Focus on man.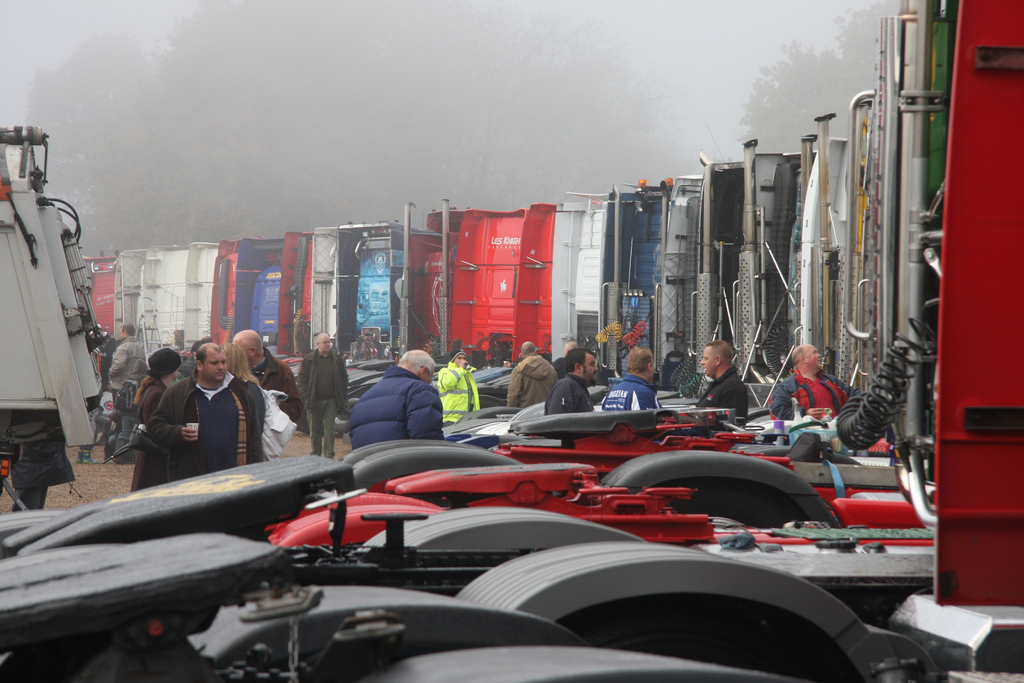
Focused at [x1=552, y1=339, x2=576, y2=367].
